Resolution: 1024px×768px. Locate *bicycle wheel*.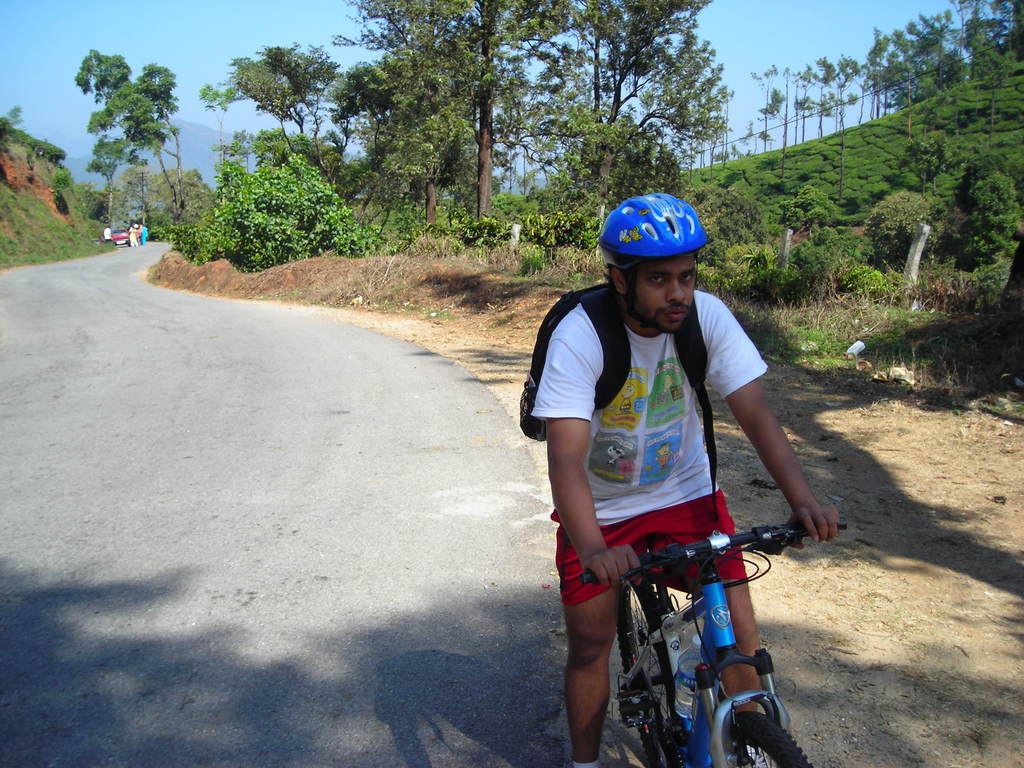
x1=724 y1=712 x2=808 y2=767.
